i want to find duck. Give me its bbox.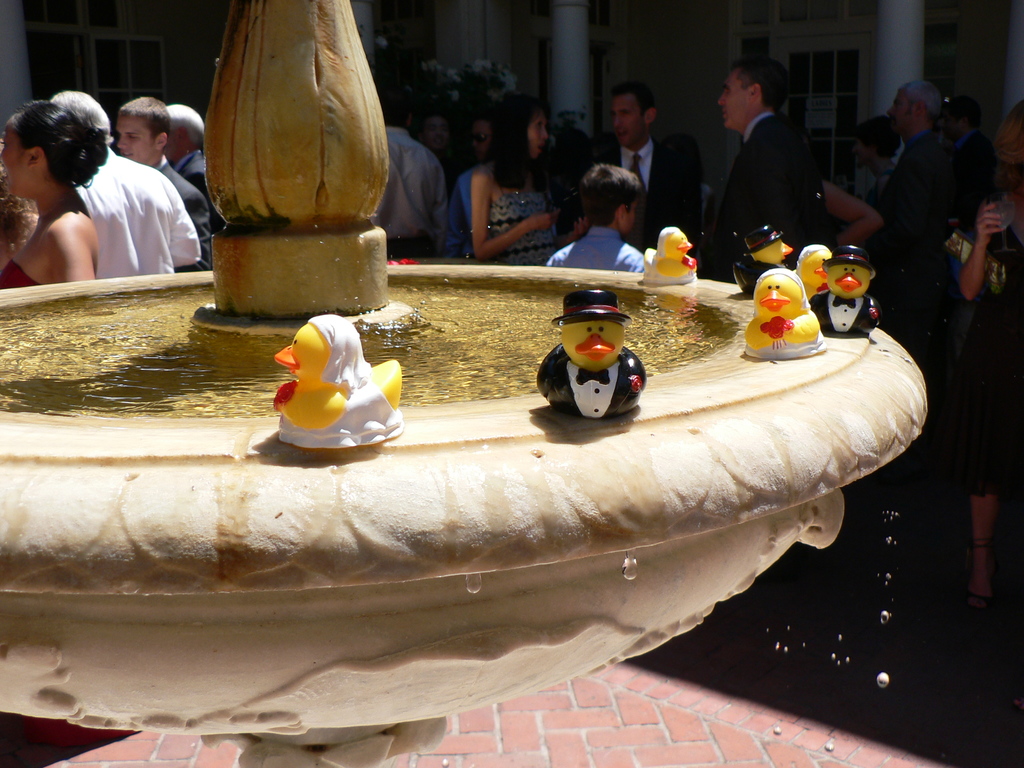
781, 244, 844, 299.
